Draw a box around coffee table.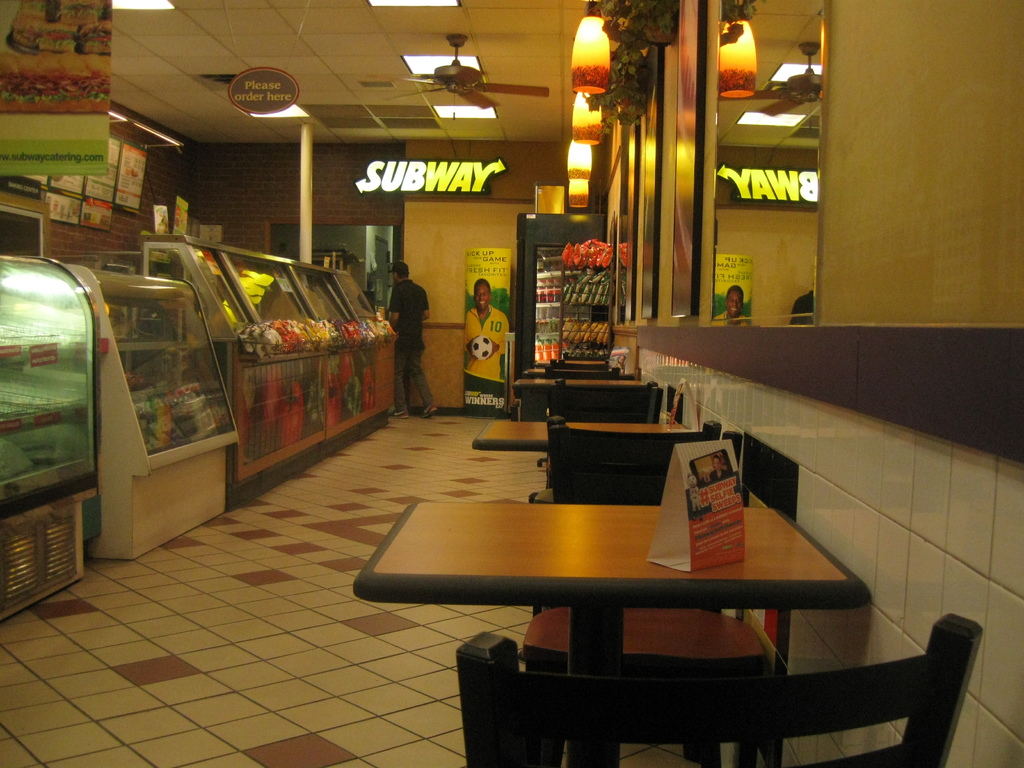
{"x1": 380, "y1": 463, "x2": 889, "y2": 723}.
